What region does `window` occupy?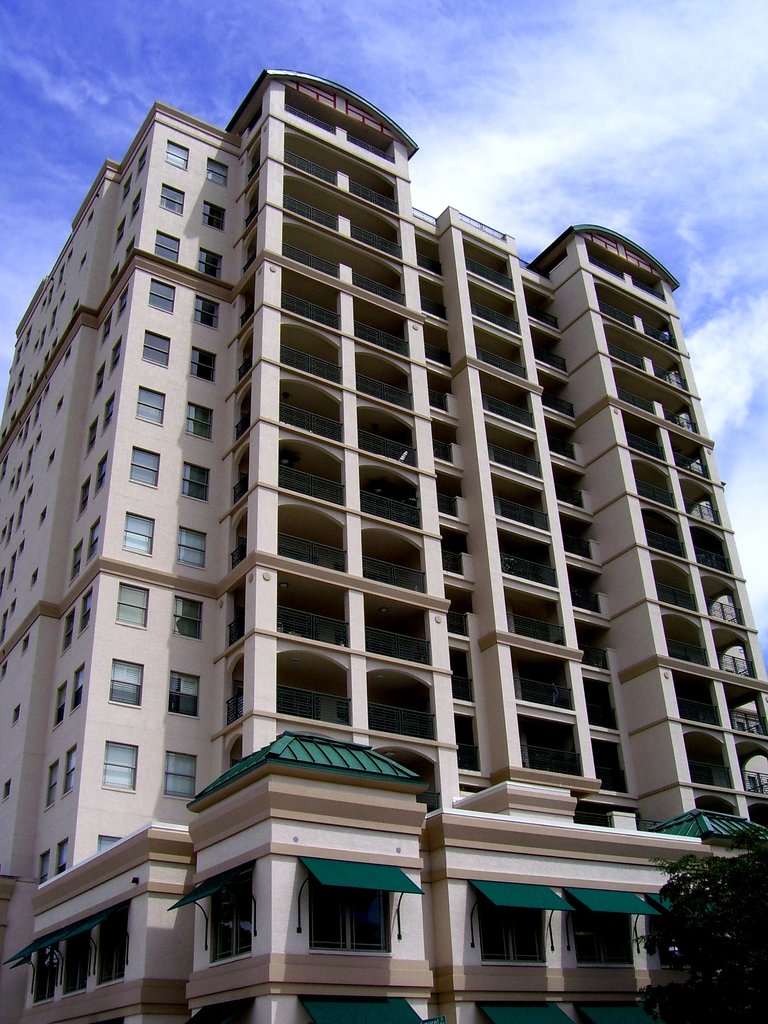
(177,524,205,573).
